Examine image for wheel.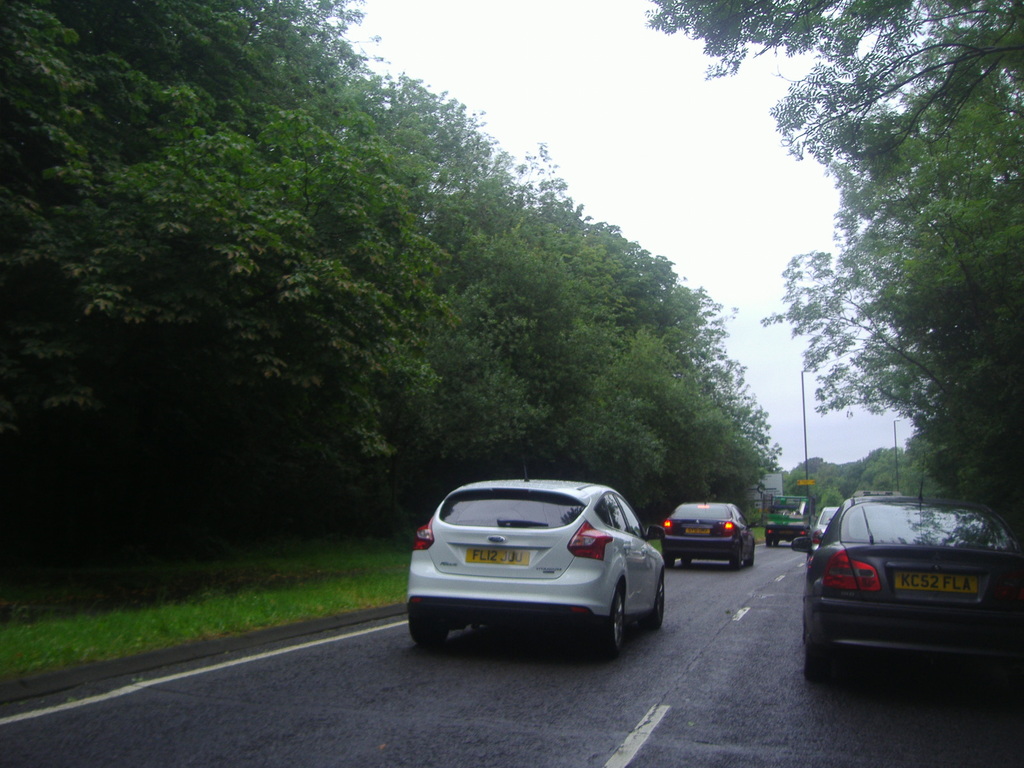
Examination result: <box>743,542,755,566</box>.
